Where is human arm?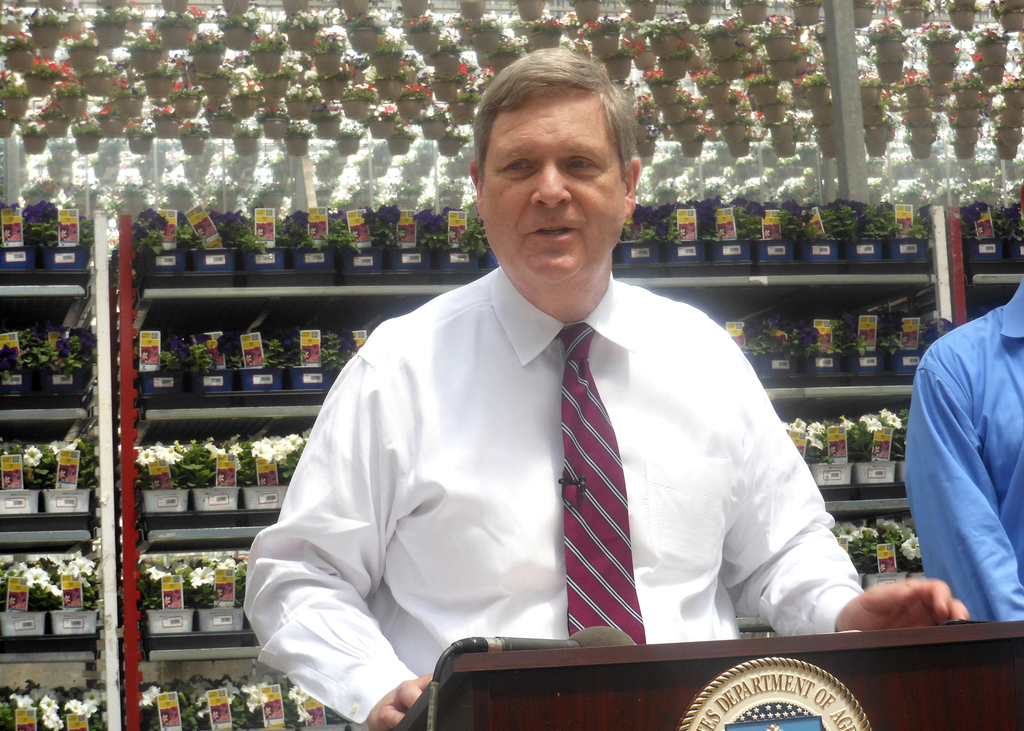
x1=707, y1=326, x2=966, y2=628.
